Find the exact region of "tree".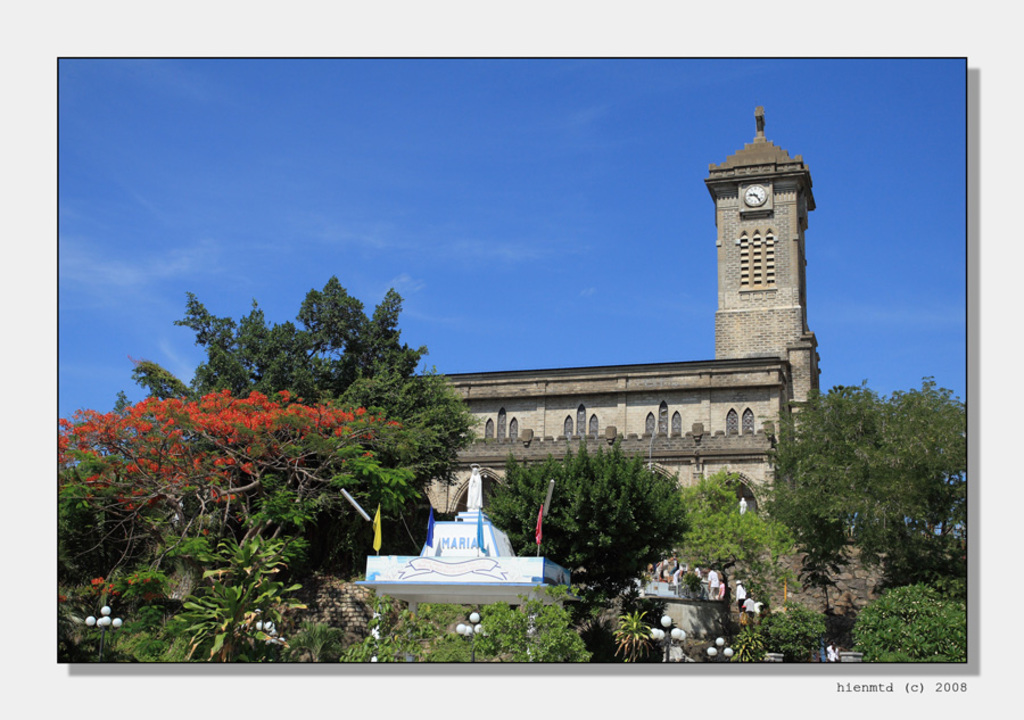
Exact region: {"x1": 654, "y1": 463, "x2": 800, "y2": 652}.
